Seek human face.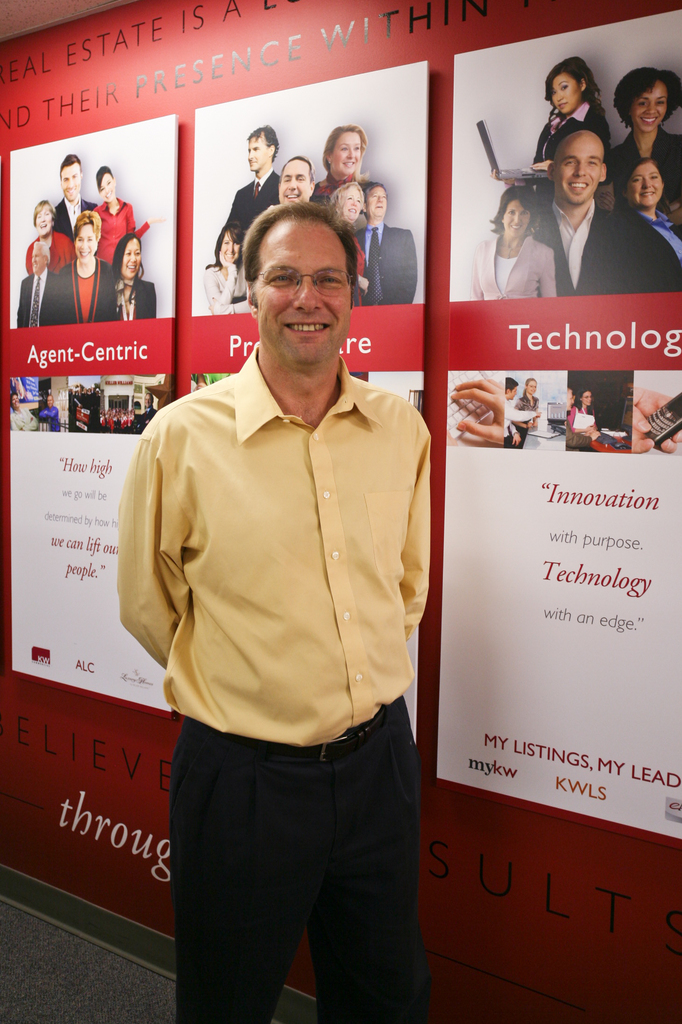
bbox=[75, 226, 96, 263].
